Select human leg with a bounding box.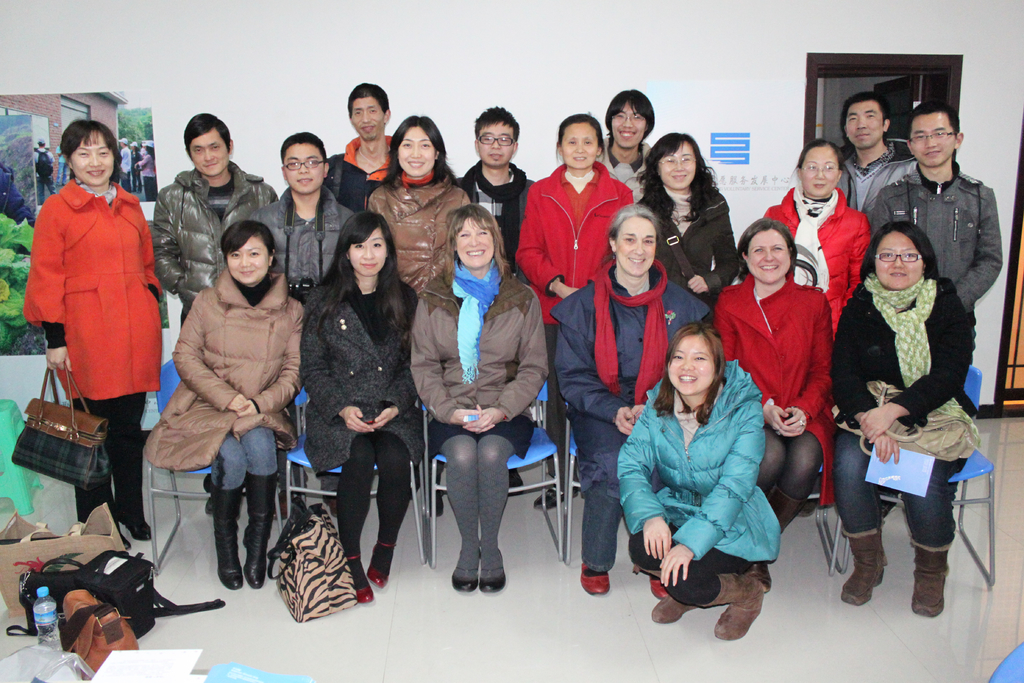
<box>899,461,970,616</box>.
